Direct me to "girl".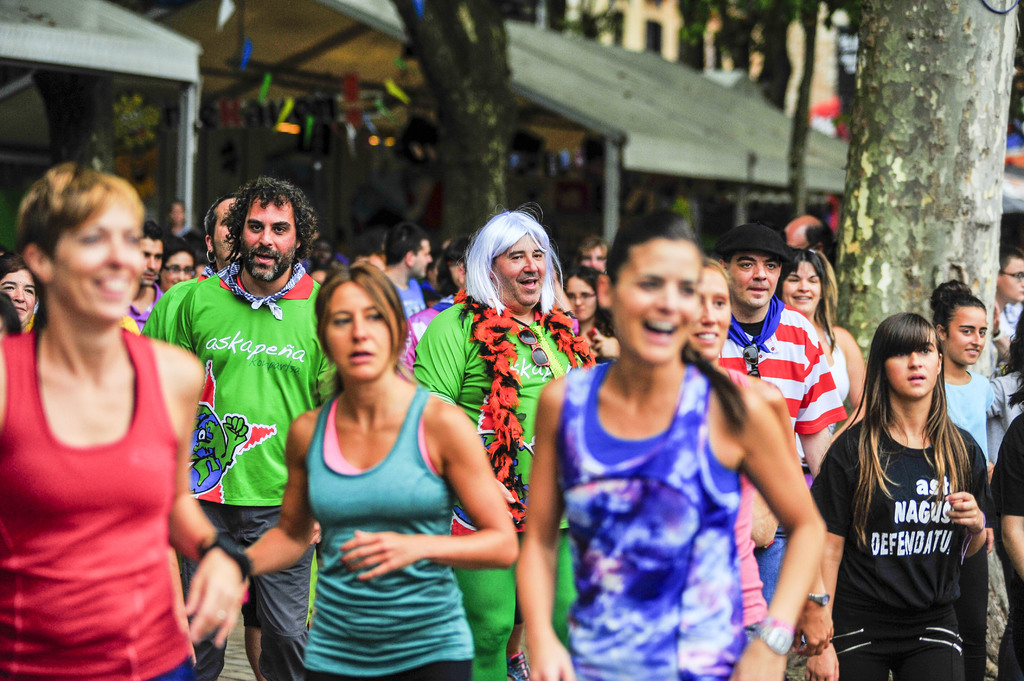
Direction: bbox=(520, 192, 827, 680).
